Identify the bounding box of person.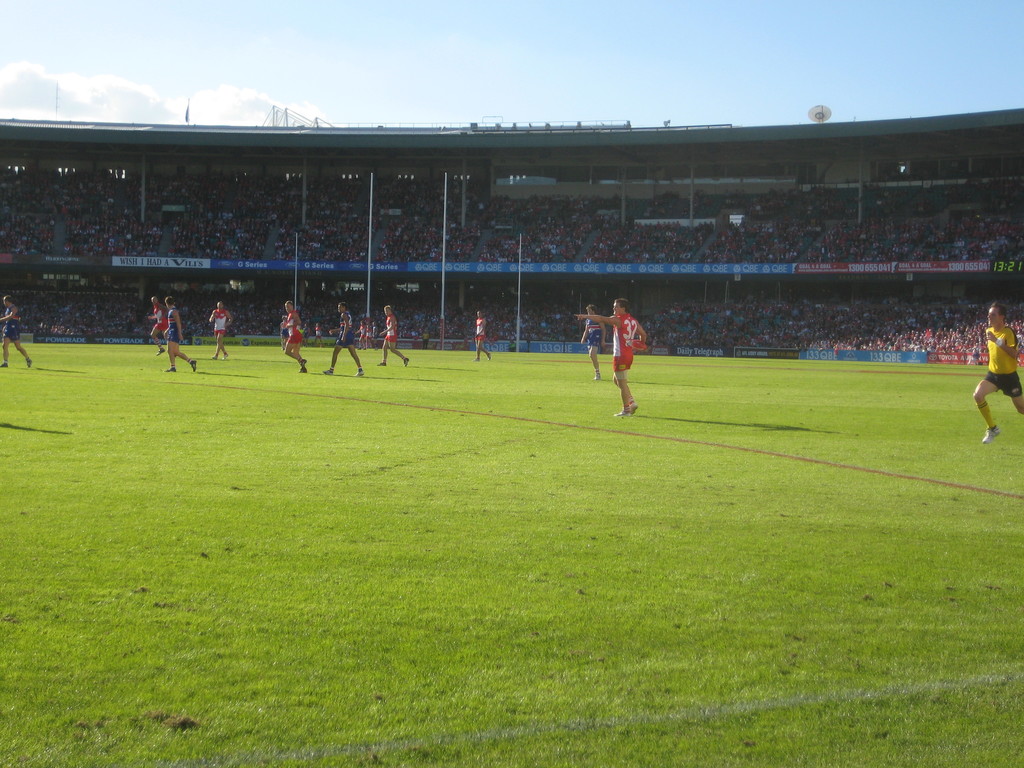
box(323, 301, 368, 379).
